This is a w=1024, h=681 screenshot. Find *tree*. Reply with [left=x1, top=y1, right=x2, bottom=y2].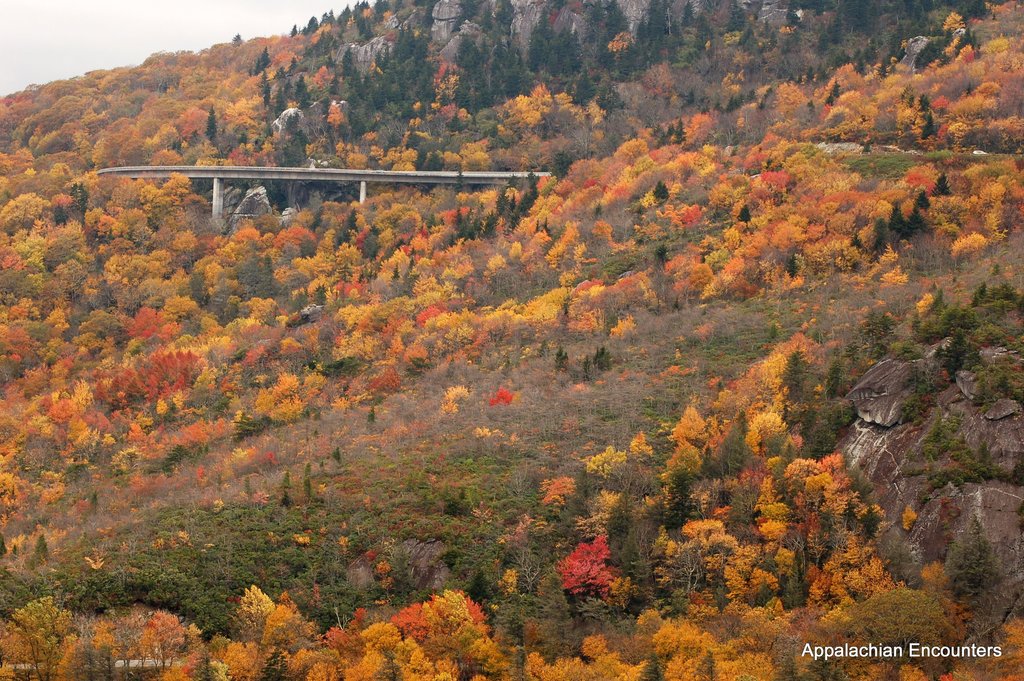
[left=926, top=120, right=939, bottom=138].
